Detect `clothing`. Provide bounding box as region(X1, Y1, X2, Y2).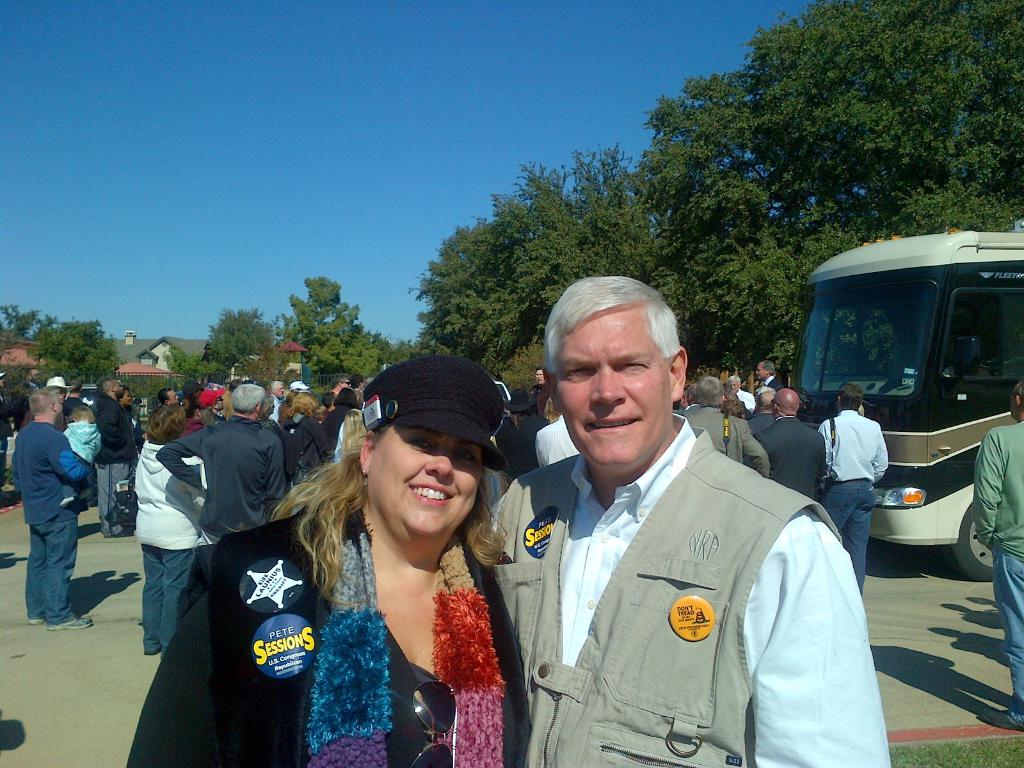
region(742, 392, 754, 416).
